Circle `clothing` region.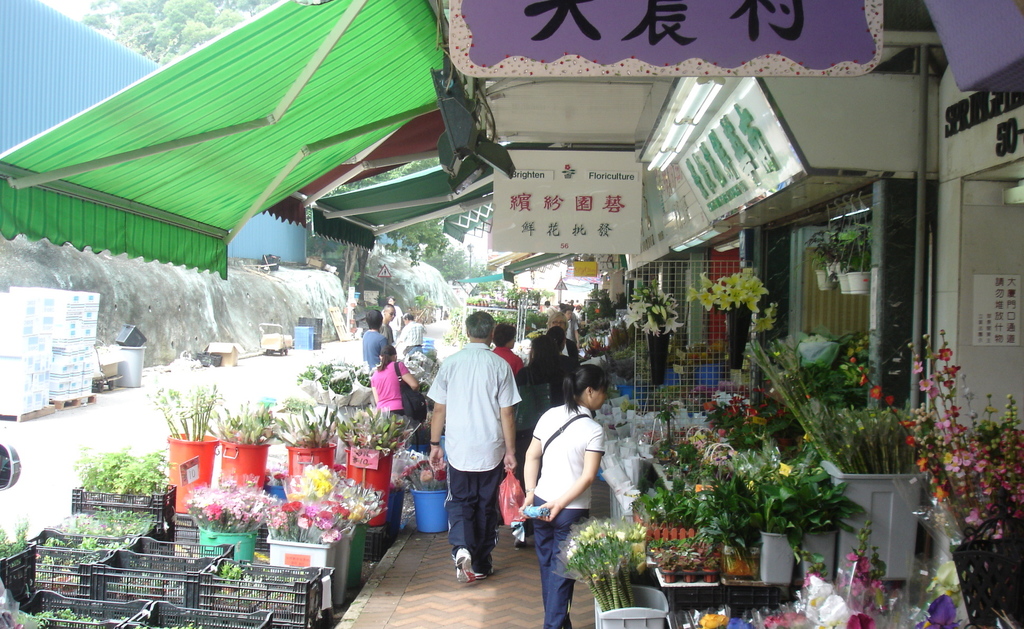
Region: bbox=(380, 305, 405, 330).
